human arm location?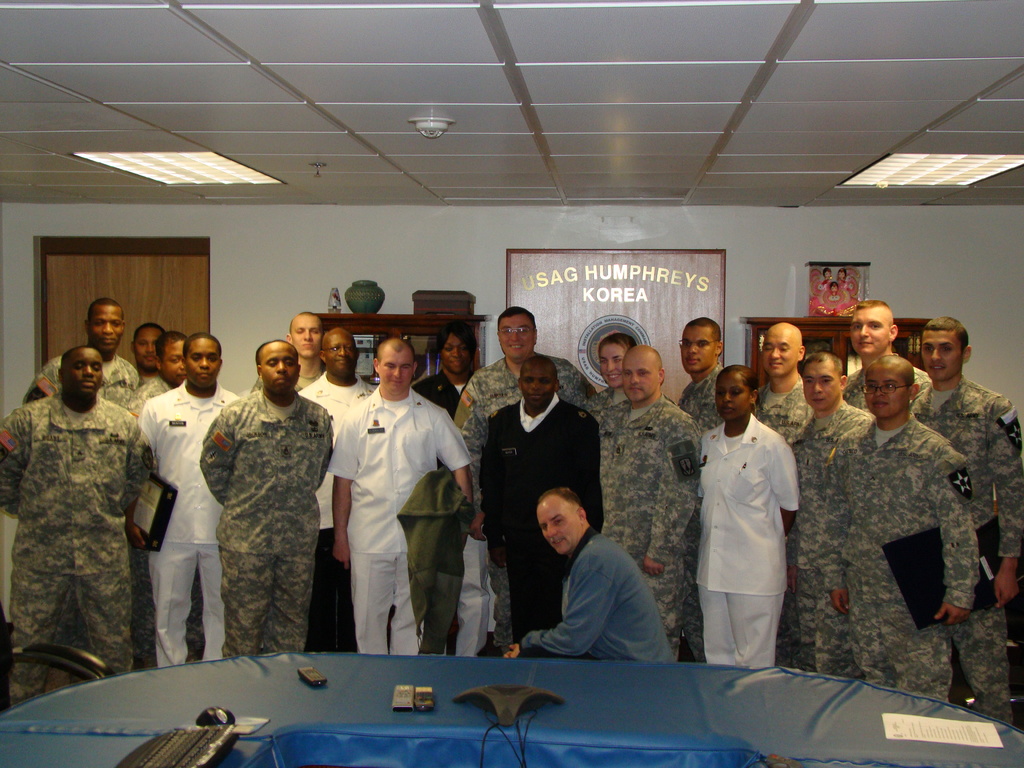
region(123, 396, 158, 550)
